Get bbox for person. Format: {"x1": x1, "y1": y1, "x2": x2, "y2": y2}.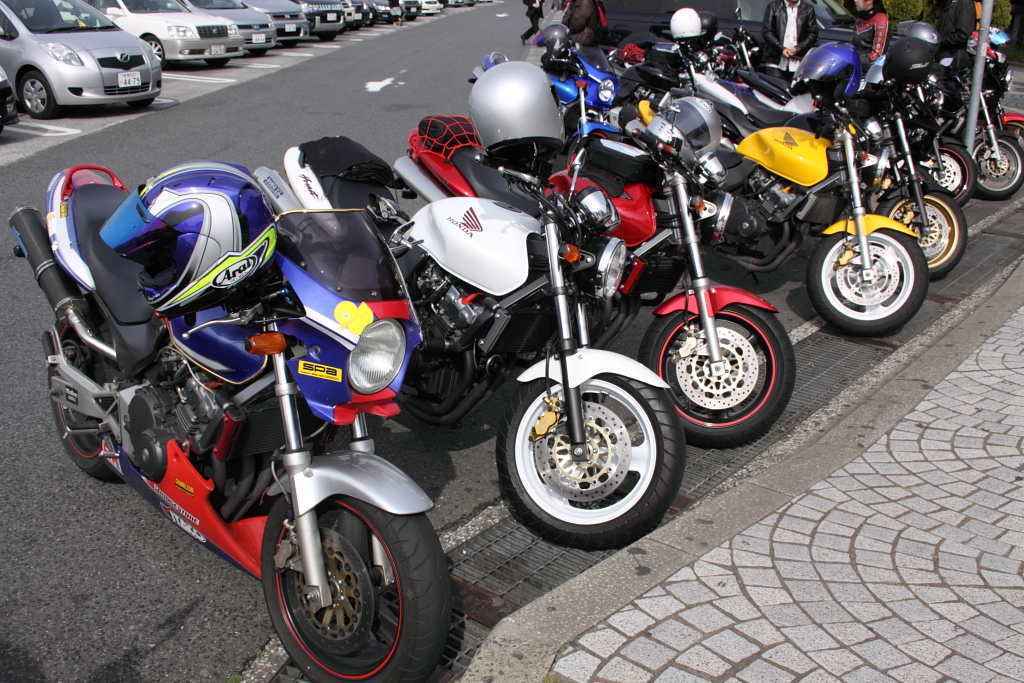
{"x1": 841, "y1": 0, "x2": 887, "y2": 75}.
